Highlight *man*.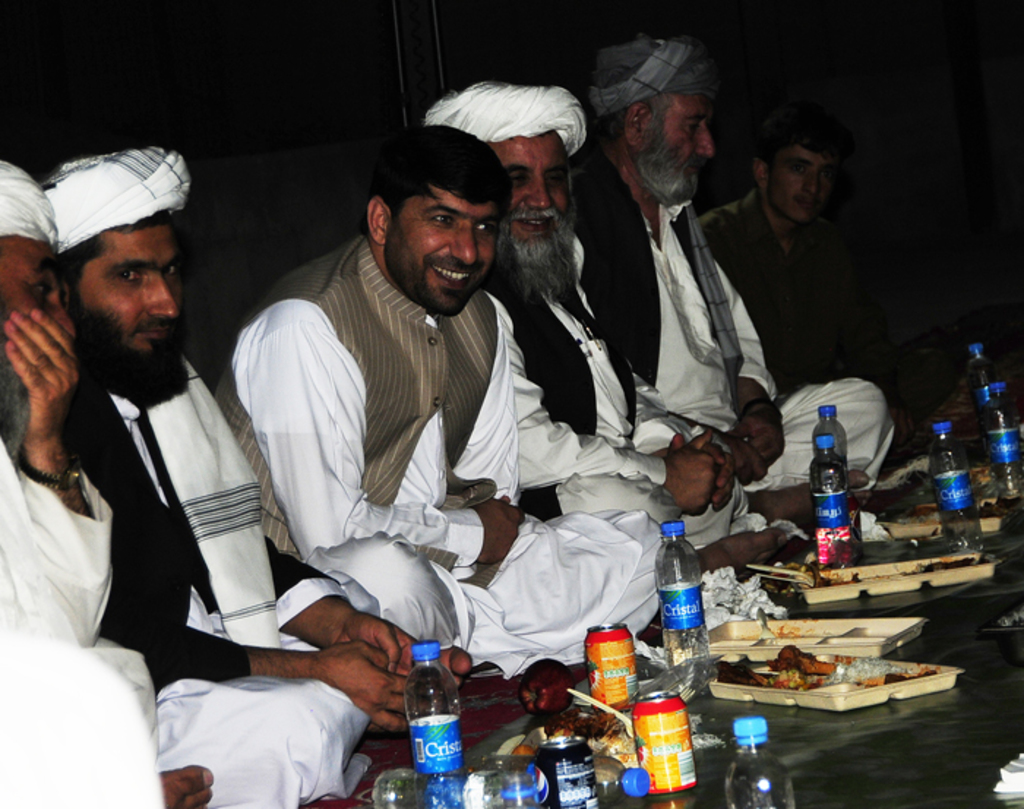
Highlighted region: (572,31,888,522).
